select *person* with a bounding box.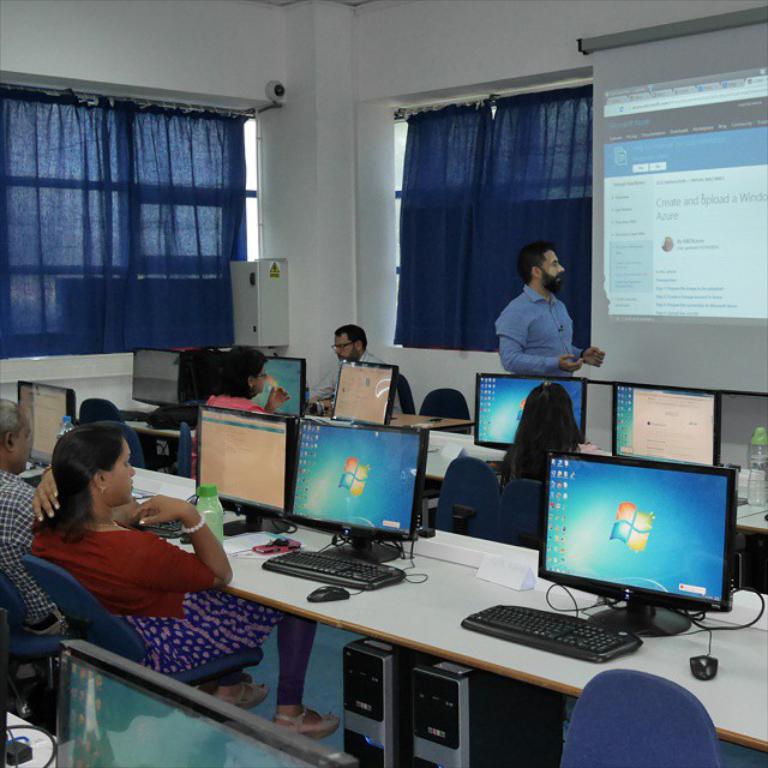
<region>35, 422, 342, 734</region>.
